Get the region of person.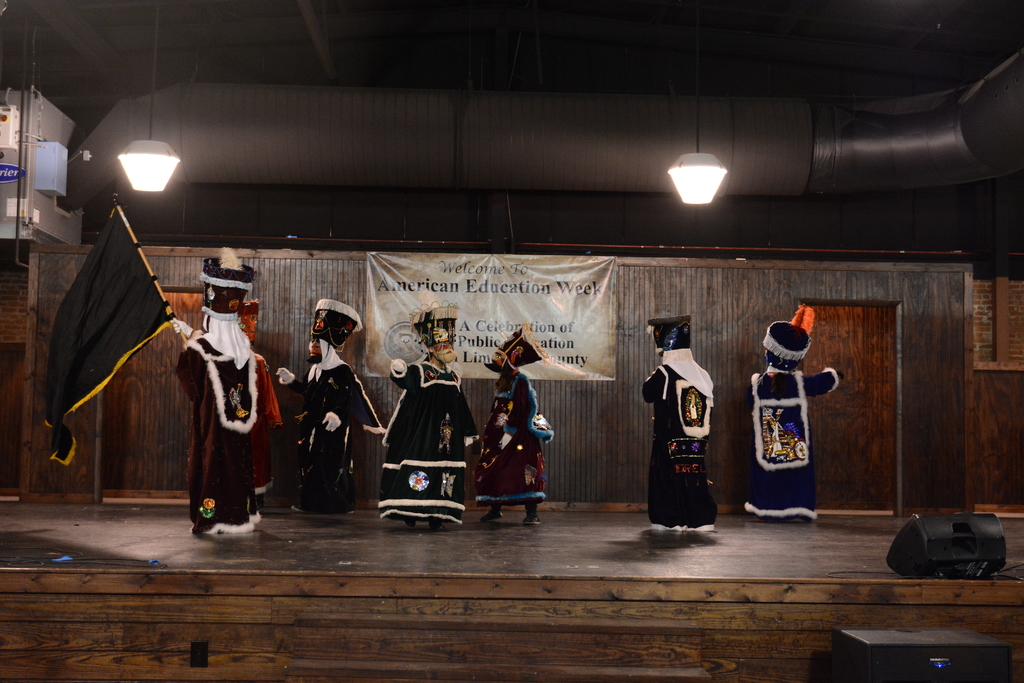
[239, 299, 285, 509].
